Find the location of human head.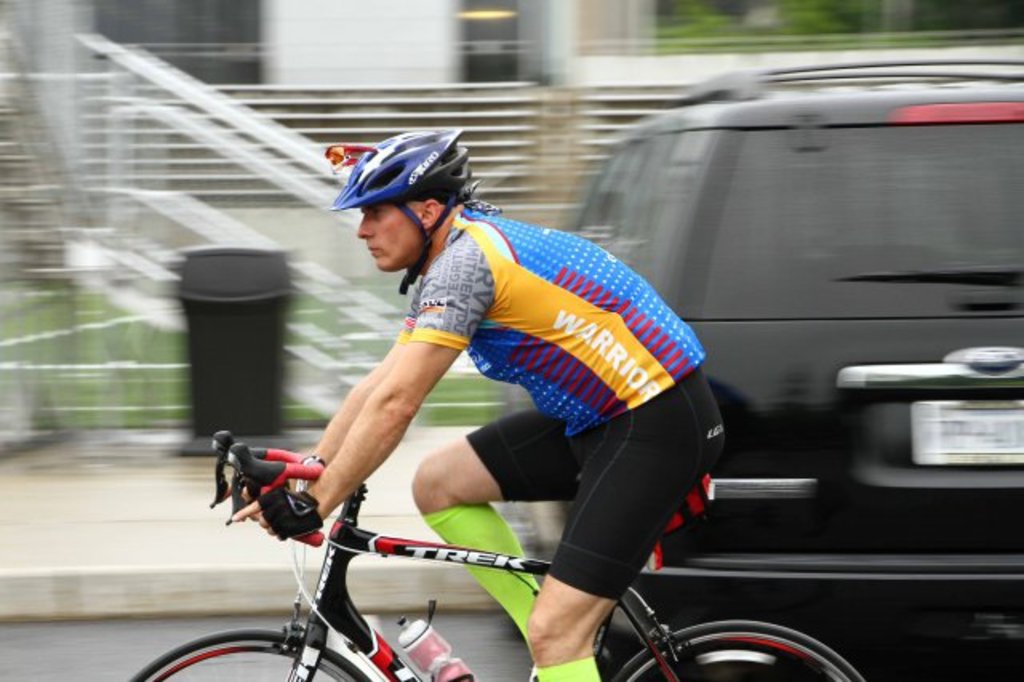
Location: <bbox>325, 133, 491, 283</bbox>.
